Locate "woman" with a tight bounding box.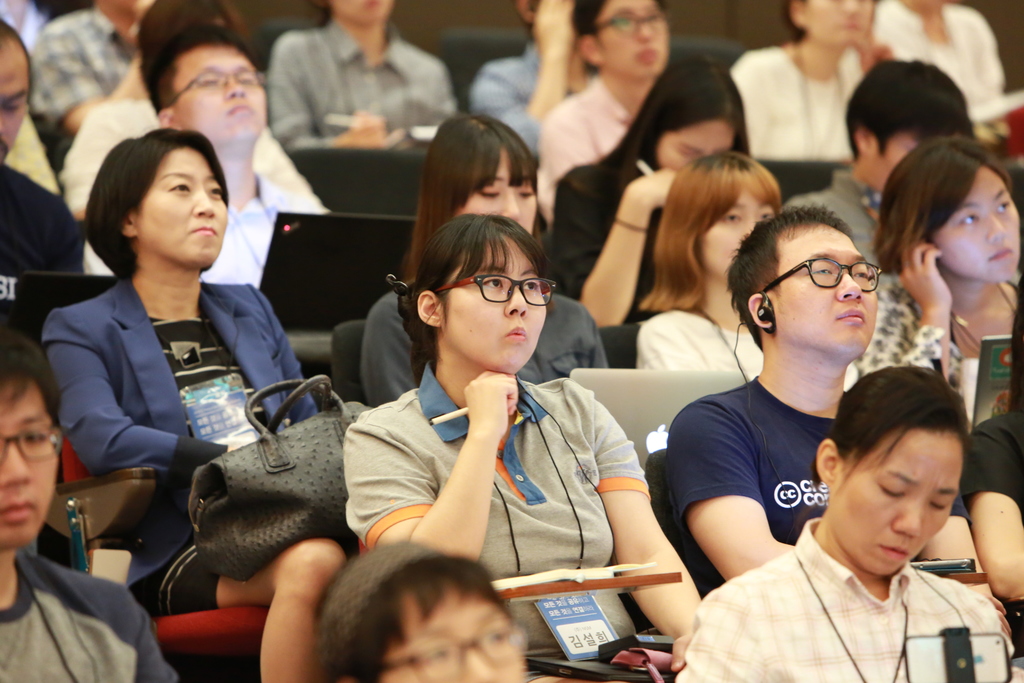
(35, 120, 349, 682).
